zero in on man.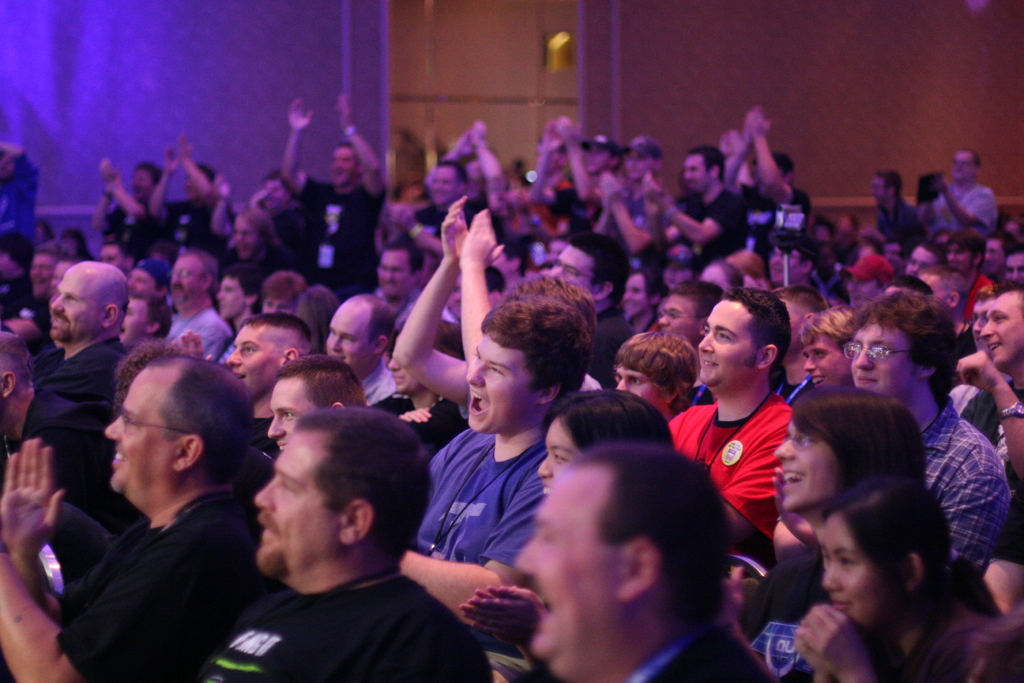
Zeroed in: [left=1005, top=235, right=1023, bottom=292].
